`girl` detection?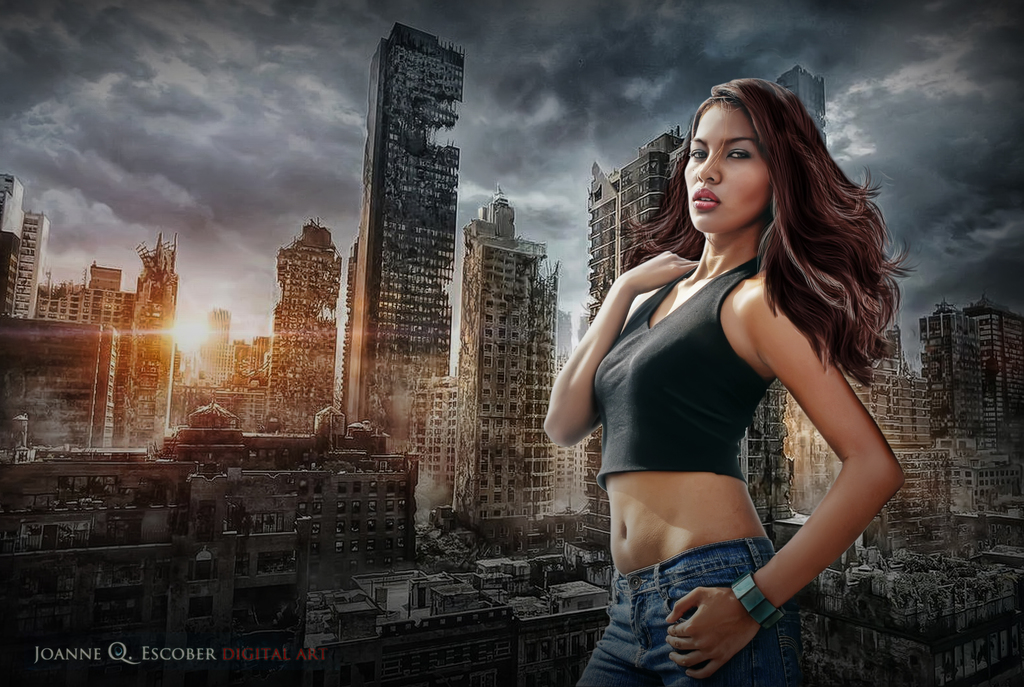
select_region(543, 74, 916, 686)
